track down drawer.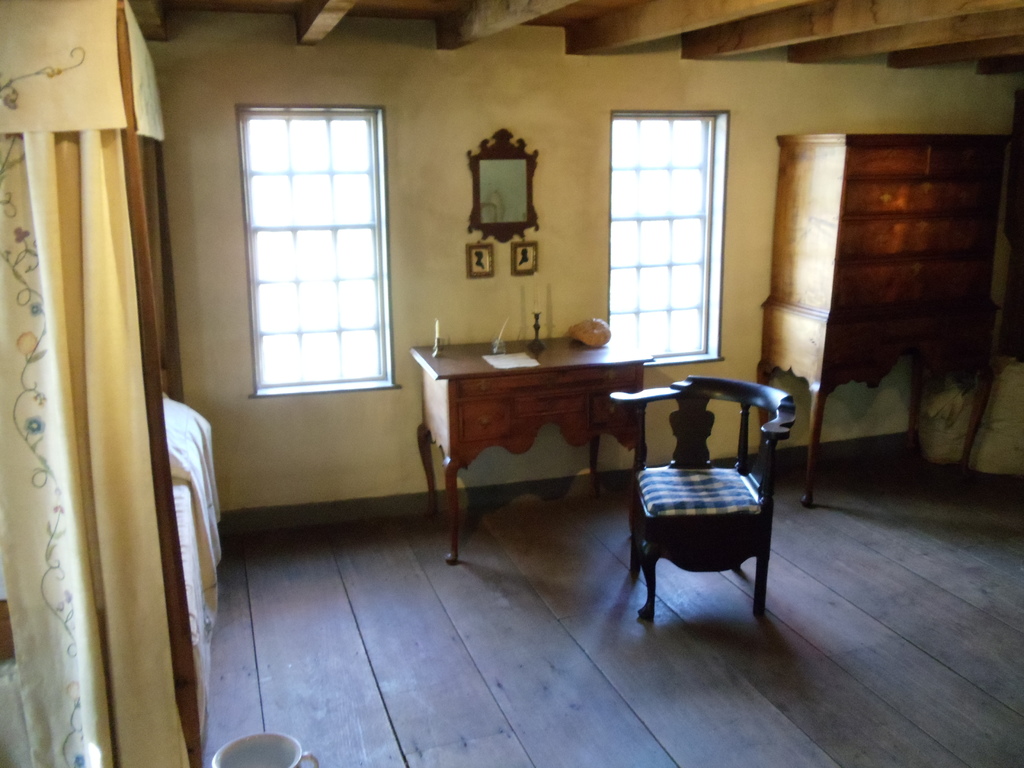
Tracked to [left=452, top=379, right=513, bottom=404].
